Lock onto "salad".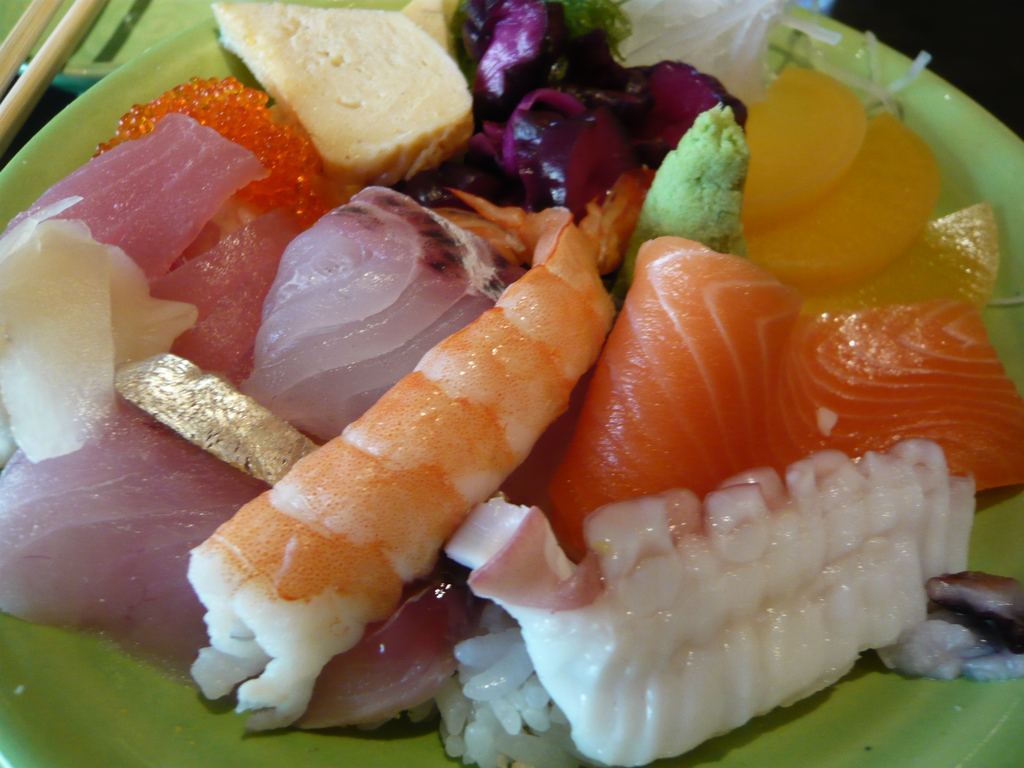
Locked: [left=0, top=0, right=1023, bottom=767].
